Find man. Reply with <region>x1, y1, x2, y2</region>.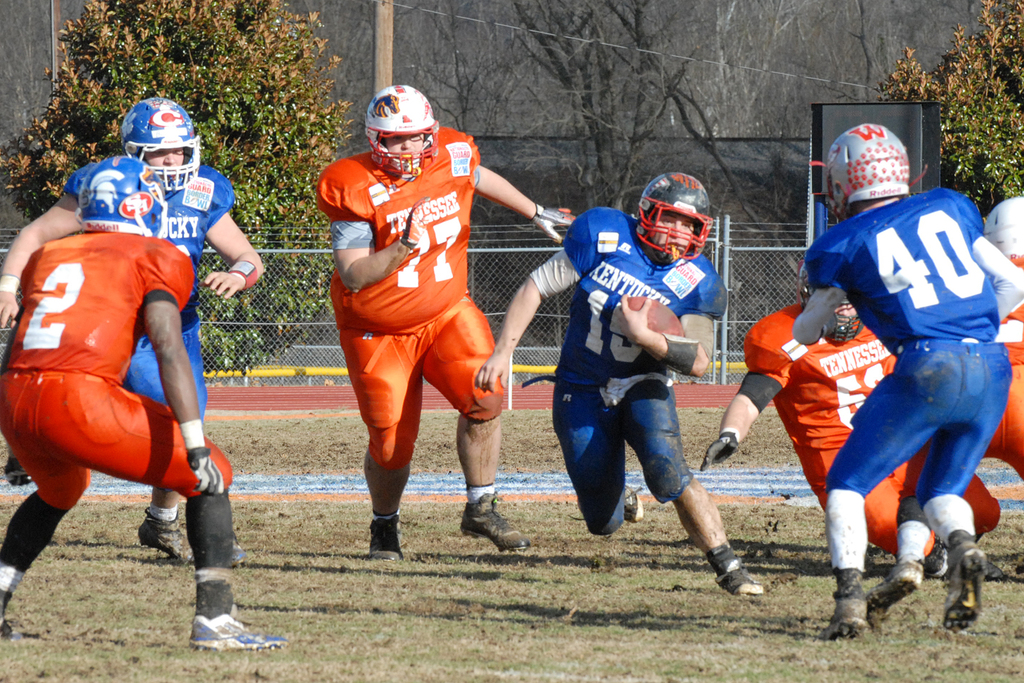
<region>872, 197, 1023, 611</region>.
